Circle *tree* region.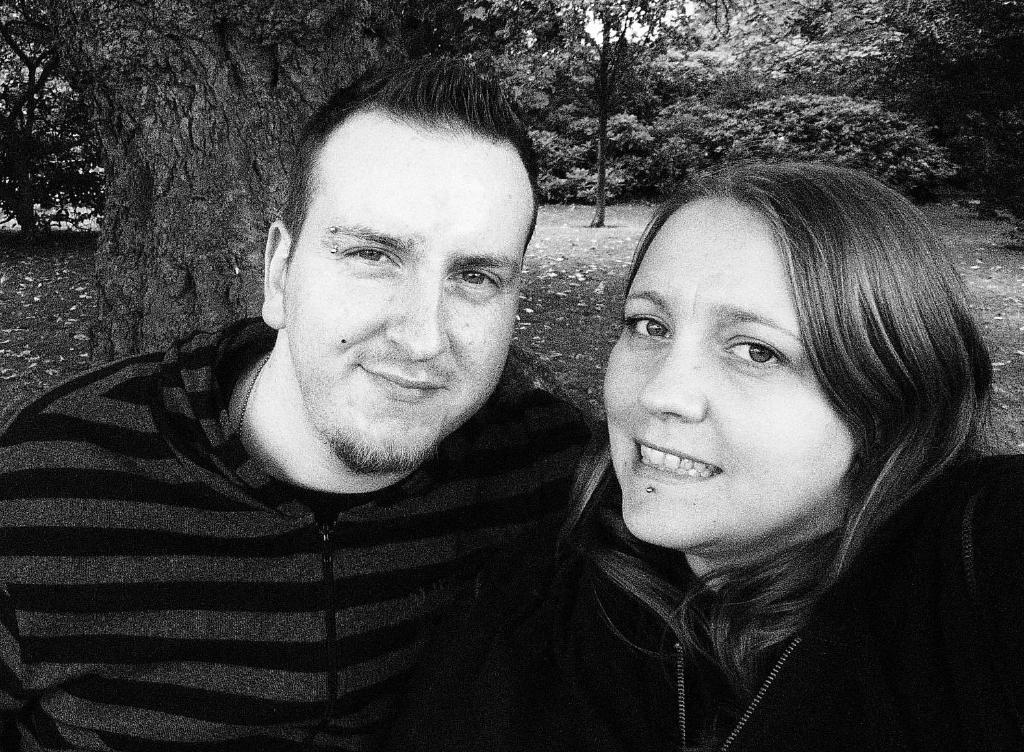
Region: box=[0, 0, 568, 403].
